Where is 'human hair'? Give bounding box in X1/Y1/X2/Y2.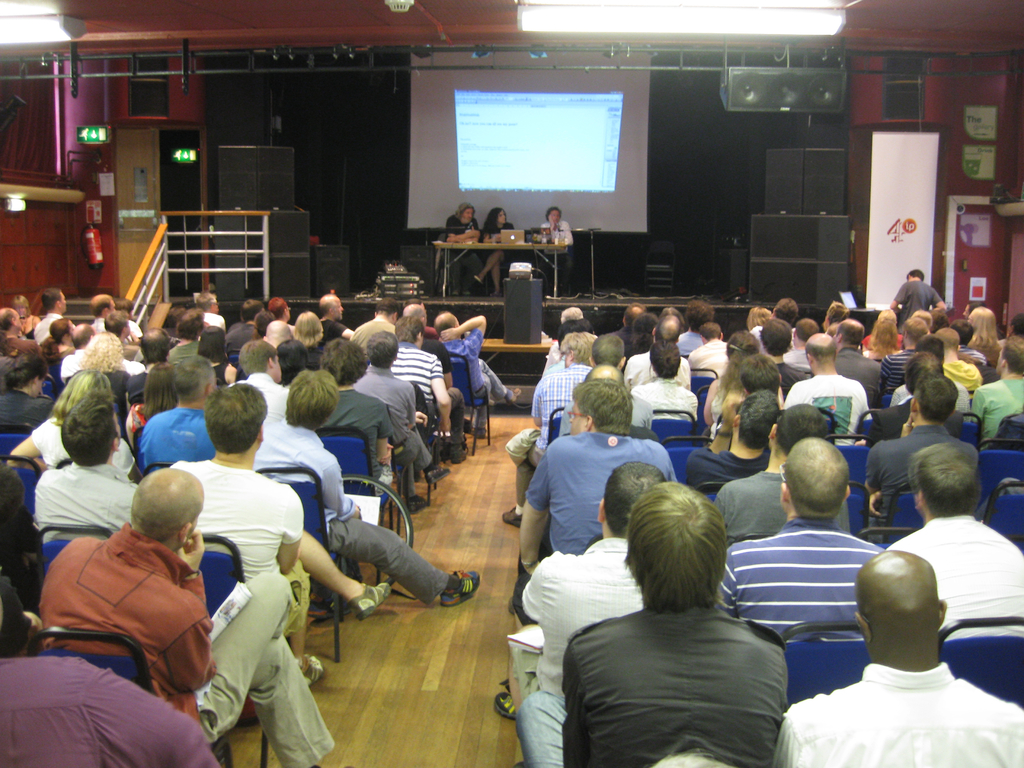
438/312/460/333.
